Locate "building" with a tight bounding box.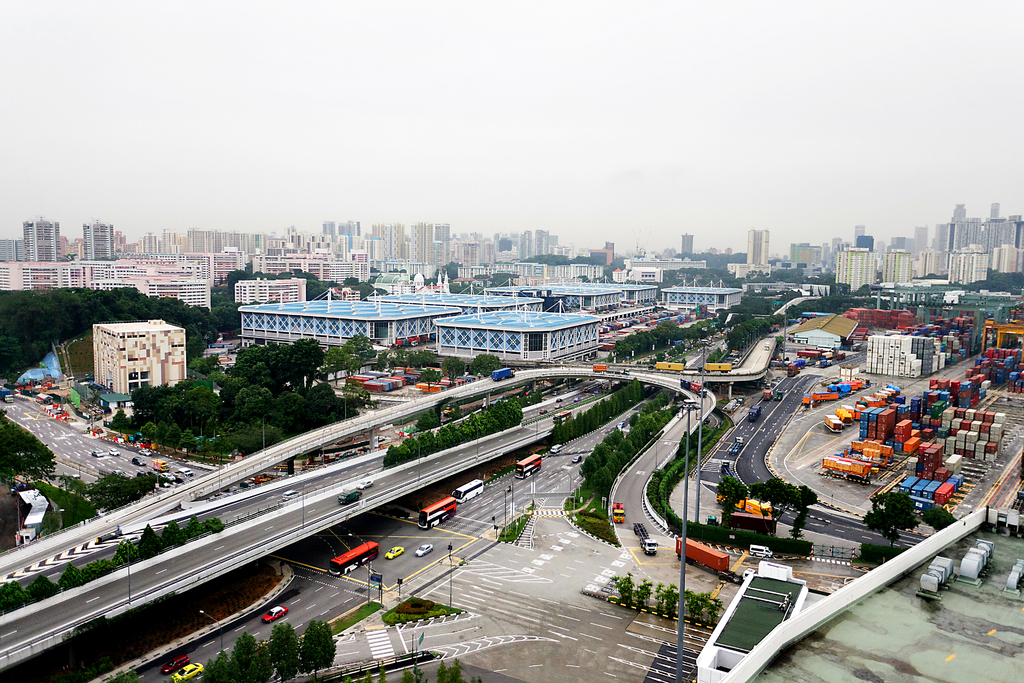
727:262:744:273.
